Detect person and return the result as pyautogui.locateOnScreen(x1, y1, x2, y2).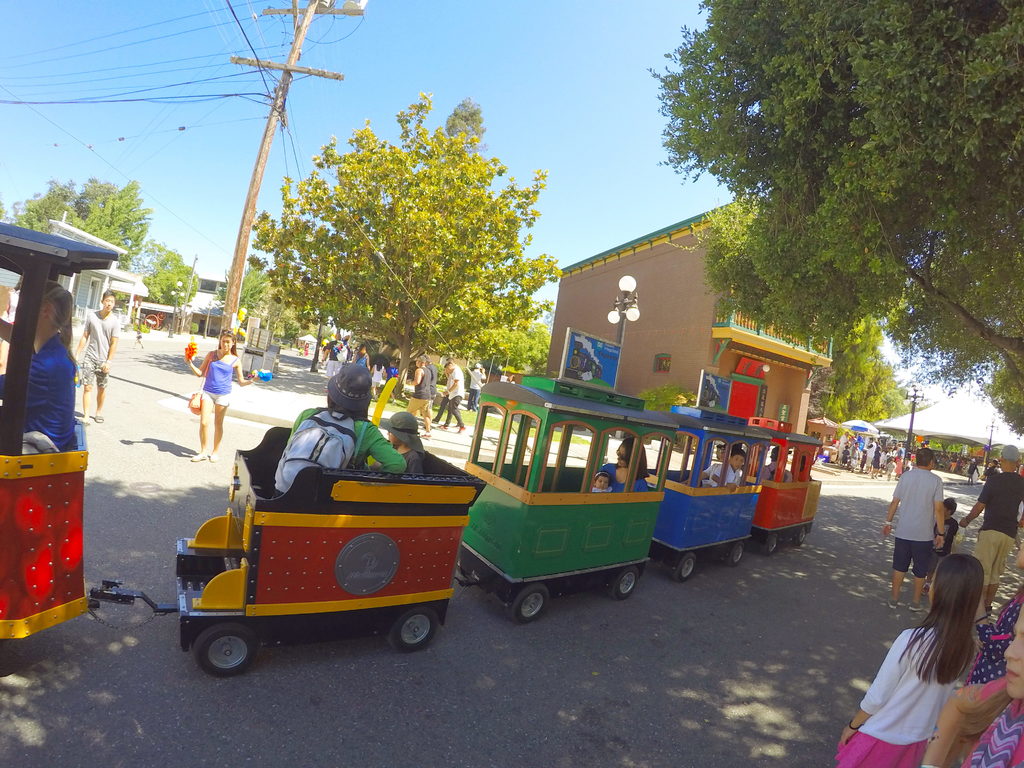
pyautogui.locateOnScreen(884, 451, 949, 609).
